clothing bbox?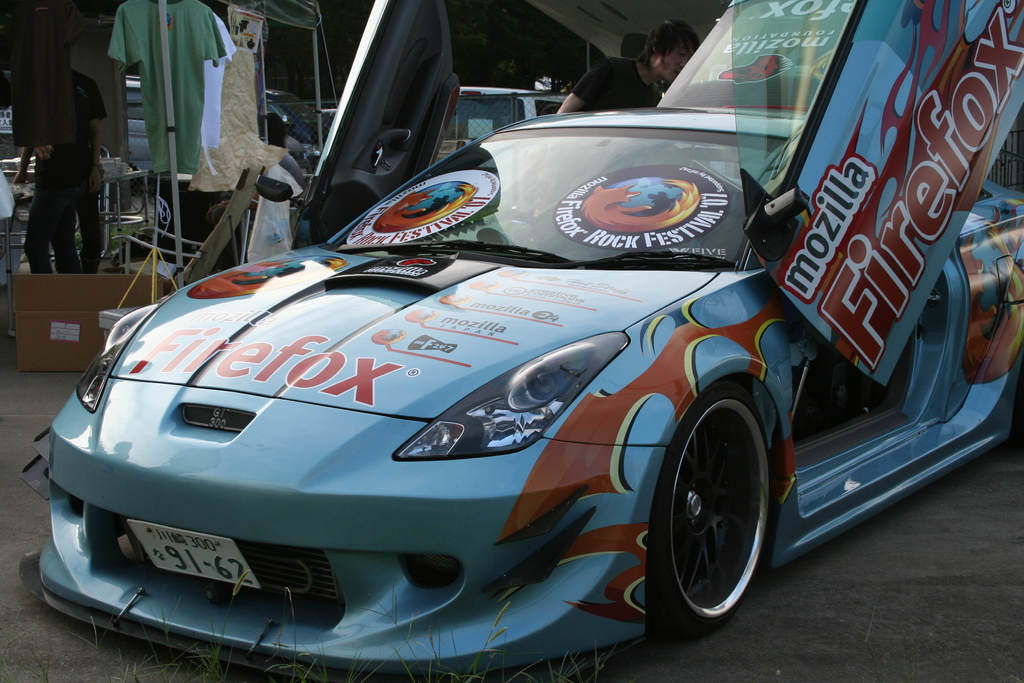
detection(108, 0, 226, 176)
